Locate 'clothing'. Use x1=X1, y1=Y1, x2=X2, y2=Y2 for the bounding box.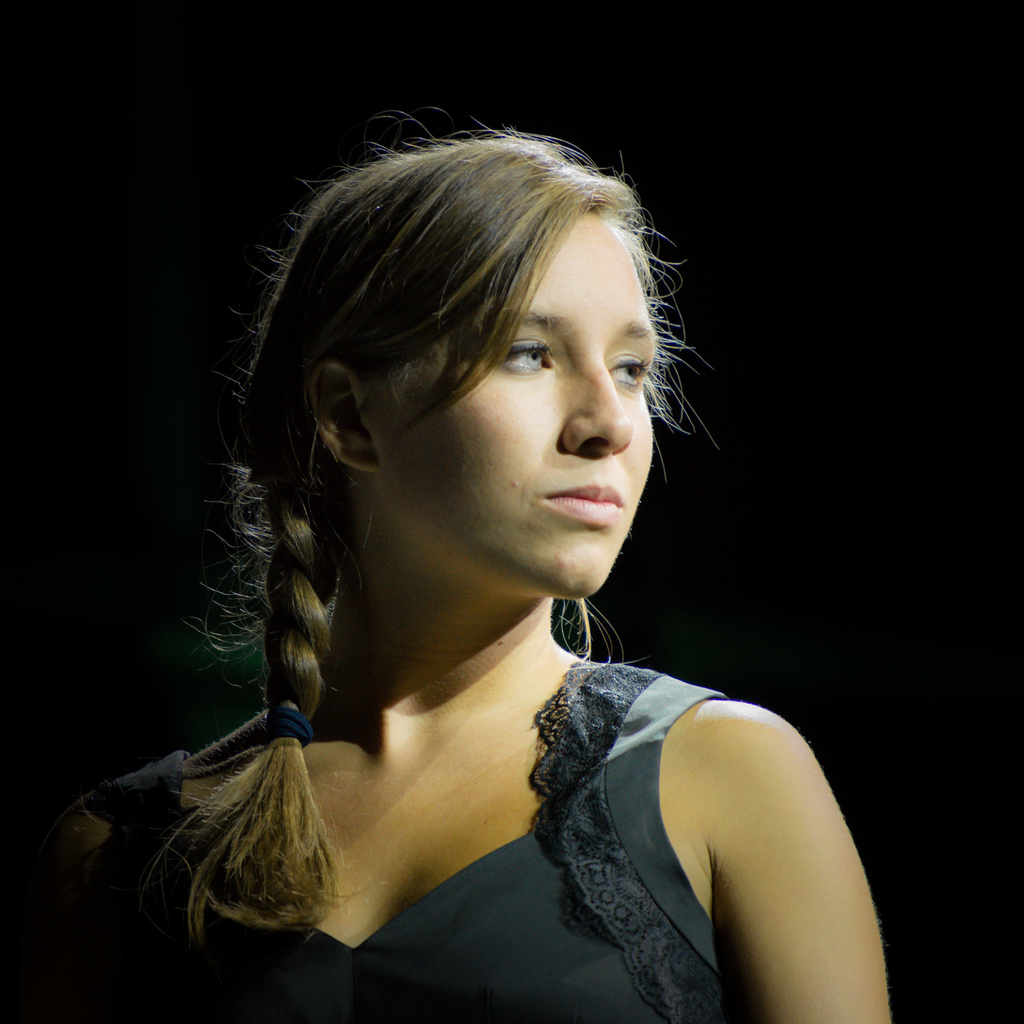
x1=144, y1=460, x2=792, y2=1023.
